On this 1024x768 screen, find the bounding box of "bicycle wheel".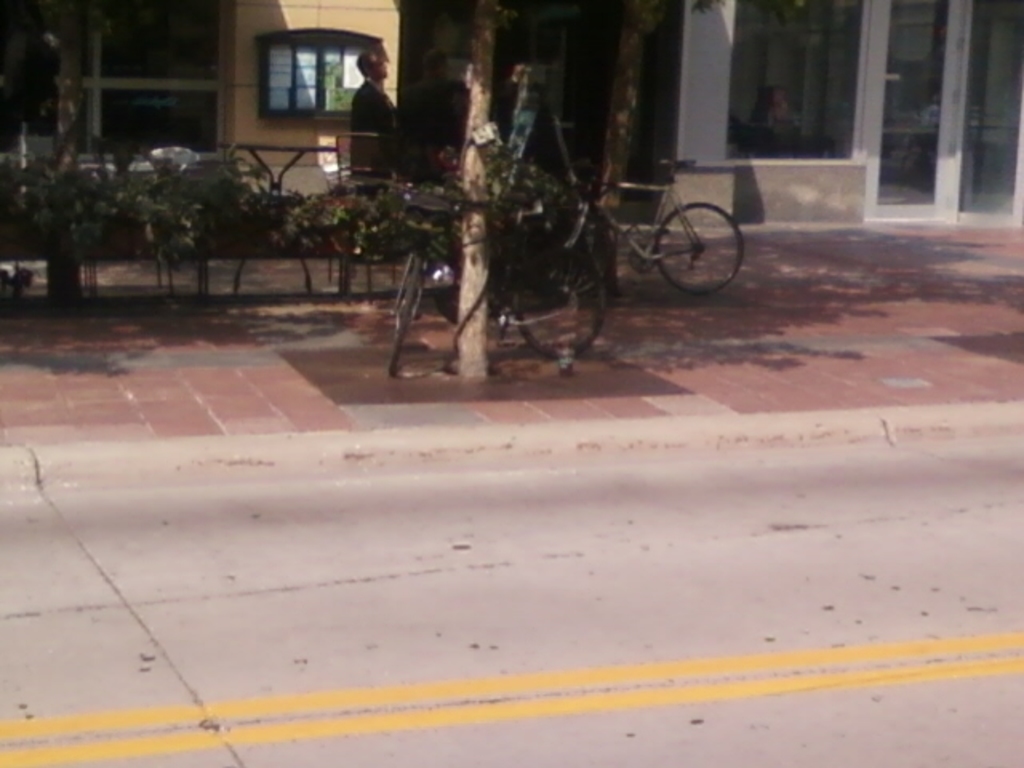
Bounding box: locate(517, 242, 610, 358).
